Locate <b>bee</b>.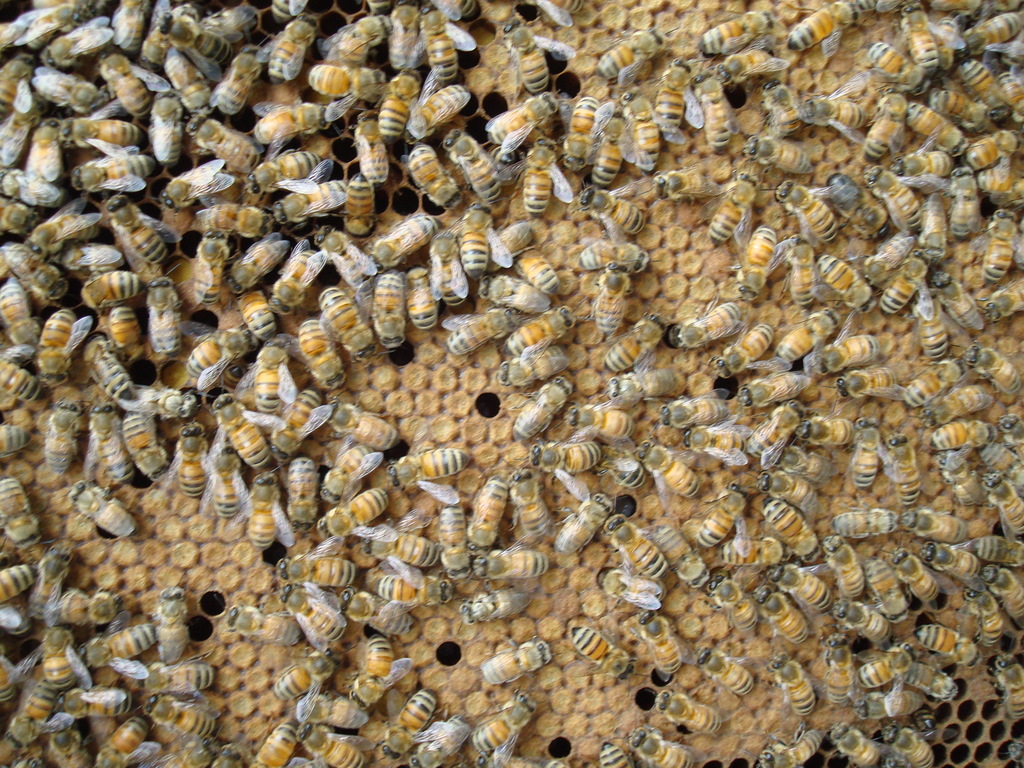
Bounding box: region(790, 0, 861, 52).
